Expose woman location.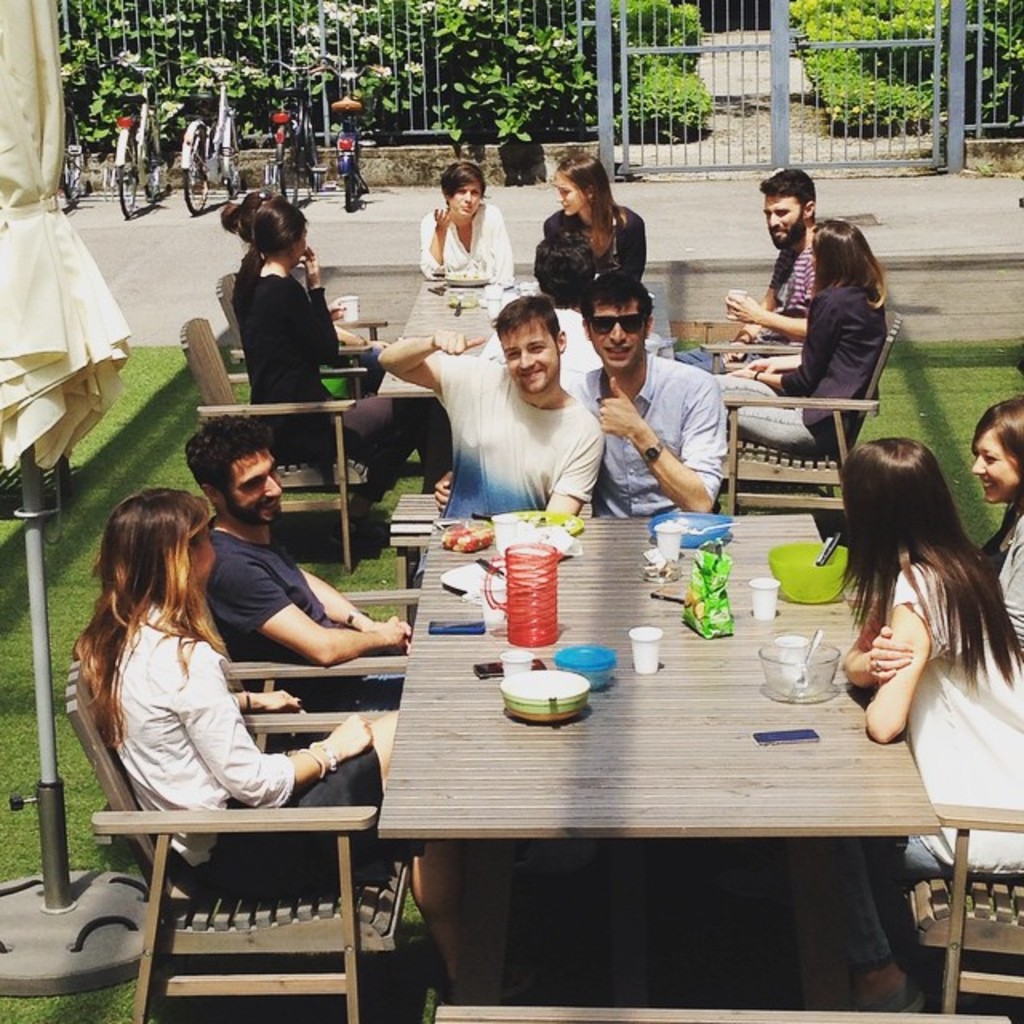
Exposed at select_region(970, 389, 1022, 643).
